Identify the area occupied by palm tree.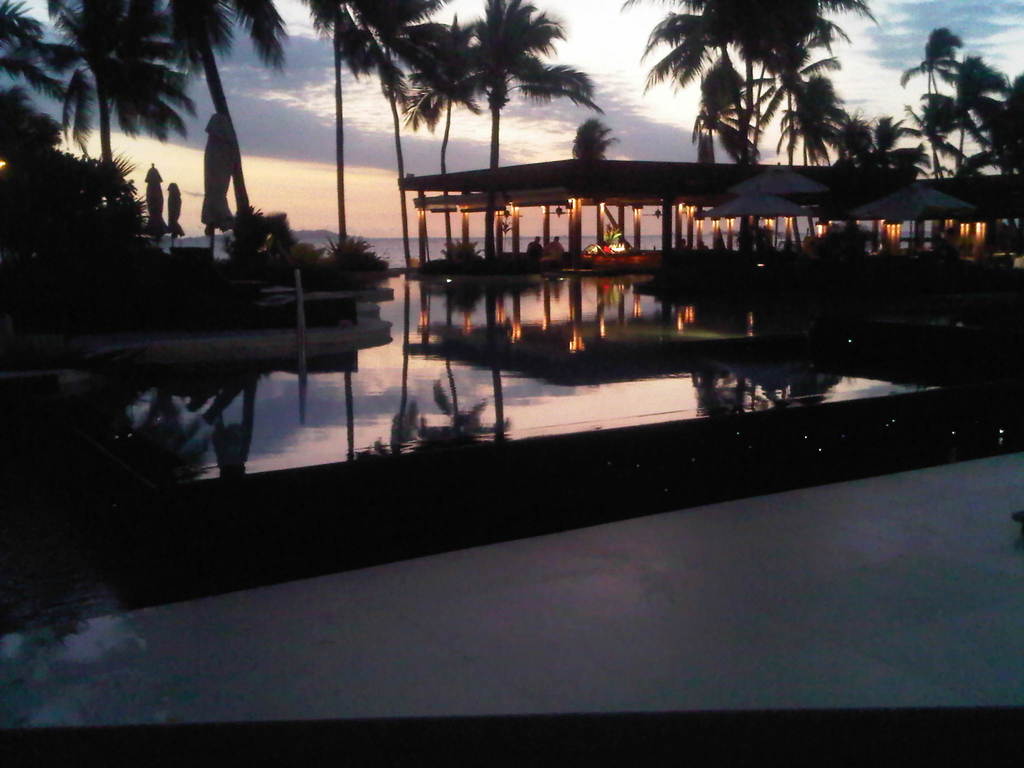
Area: (953, 68, 1019, 164).
